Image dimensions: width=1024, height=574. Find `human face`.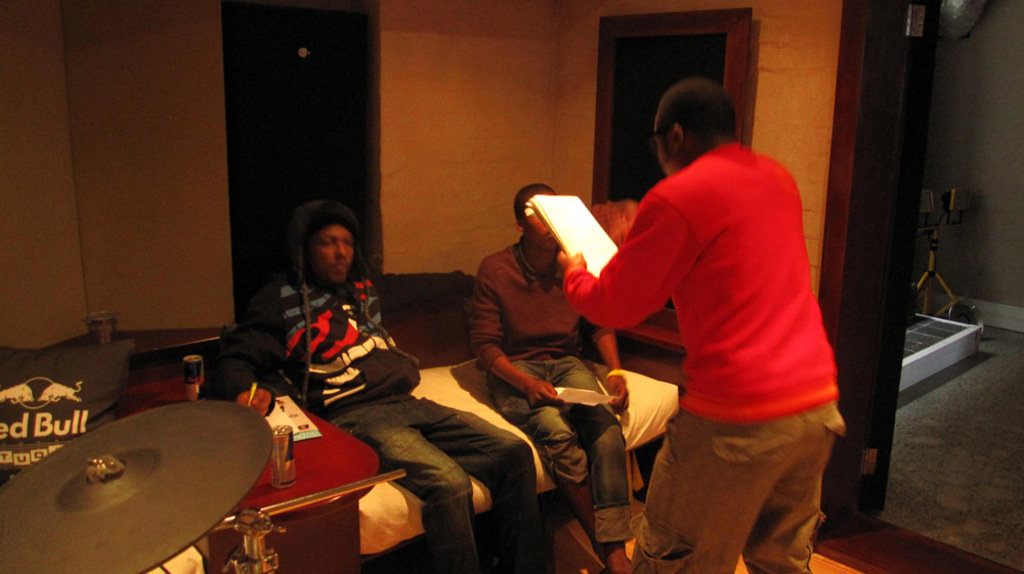
x1=318, y1=228, x2=350, y2=277.
